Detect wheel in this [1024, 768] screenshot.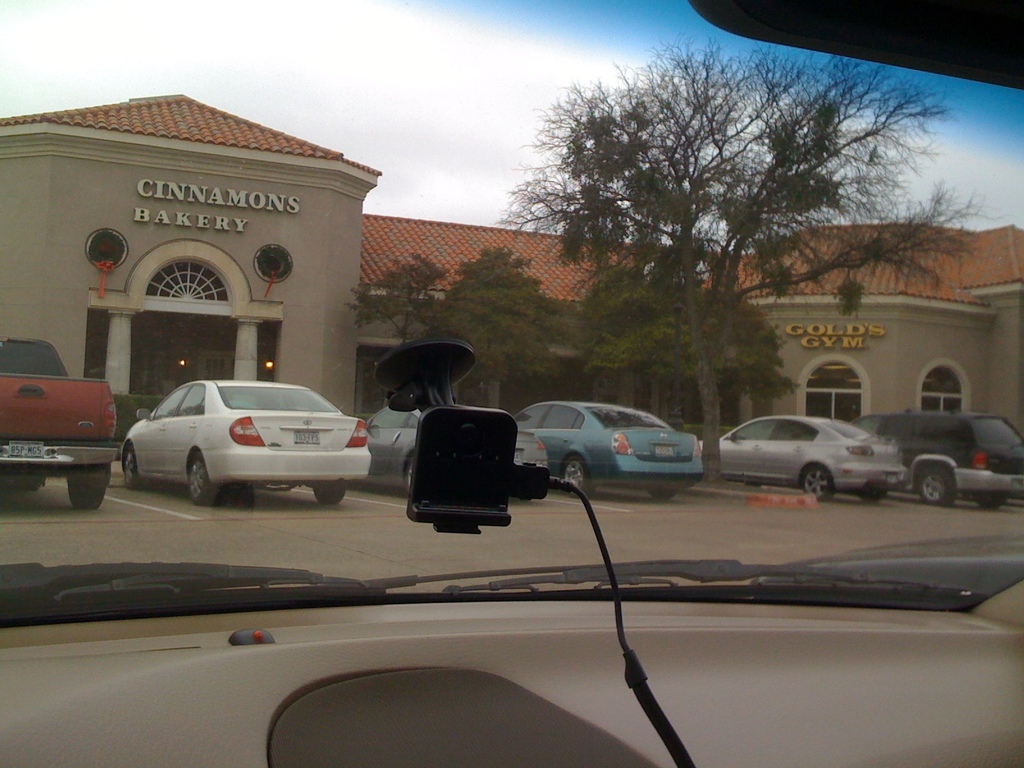
Detection: left=187, top=446, right=219, bottom=508.
